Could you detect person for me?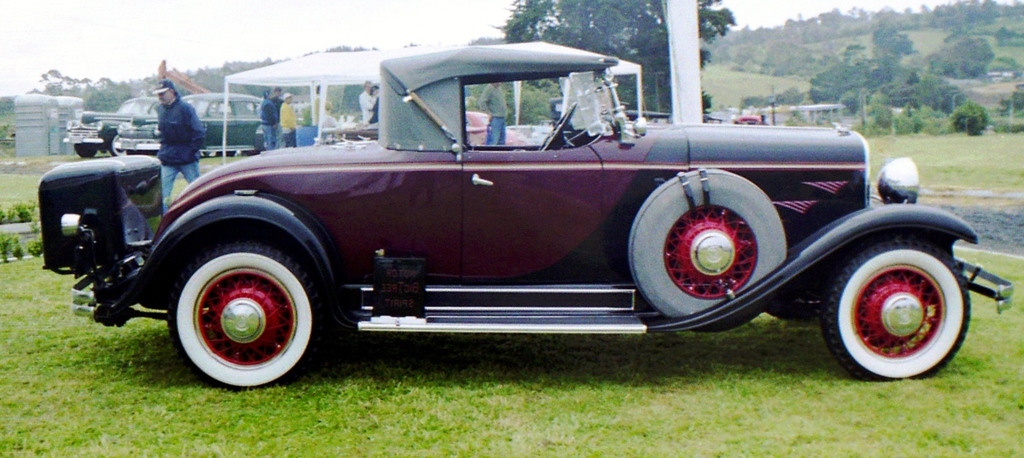
Detection result: region(479, 77, 508, 146).
